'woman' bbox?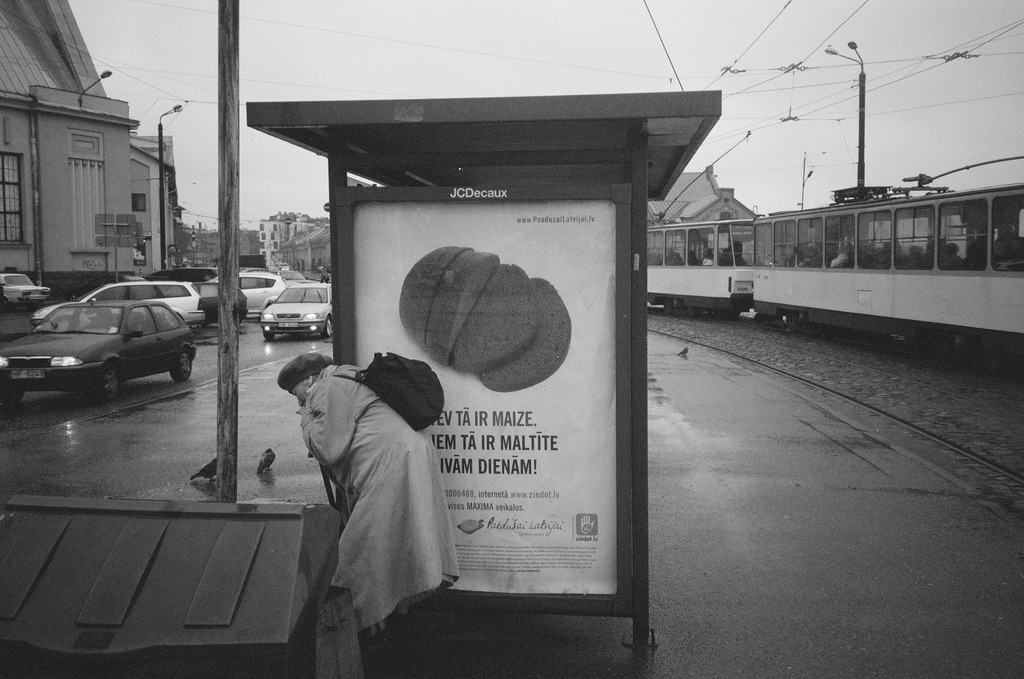
[x1=278, y1=359, x2=457, y2=678]
